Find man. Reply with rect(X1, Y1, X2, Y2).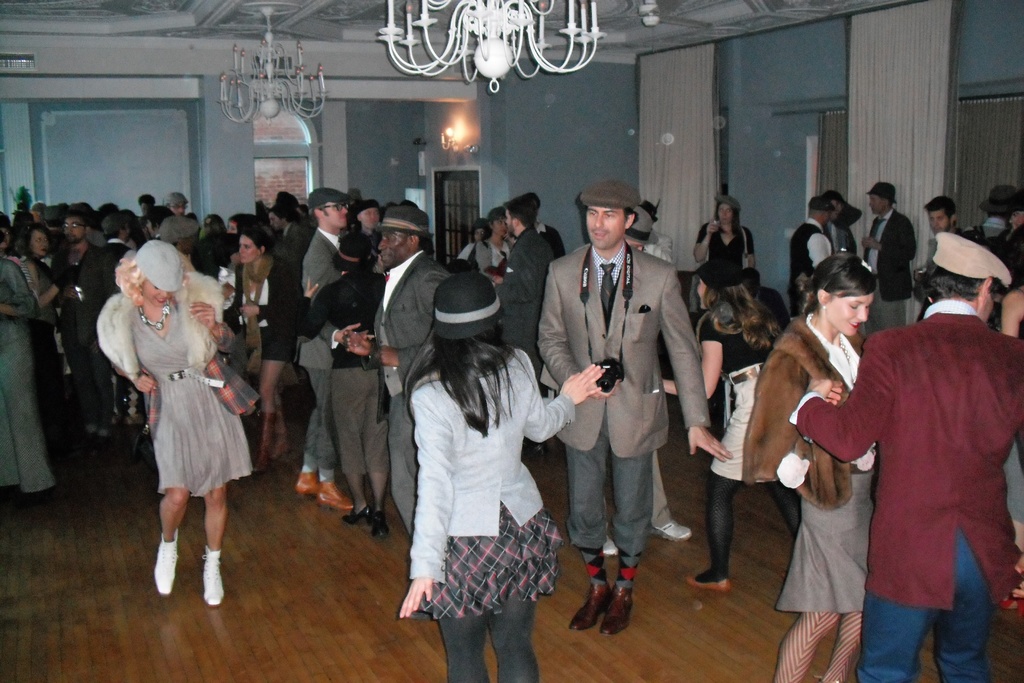
rect(861, 180, 922, 339).
